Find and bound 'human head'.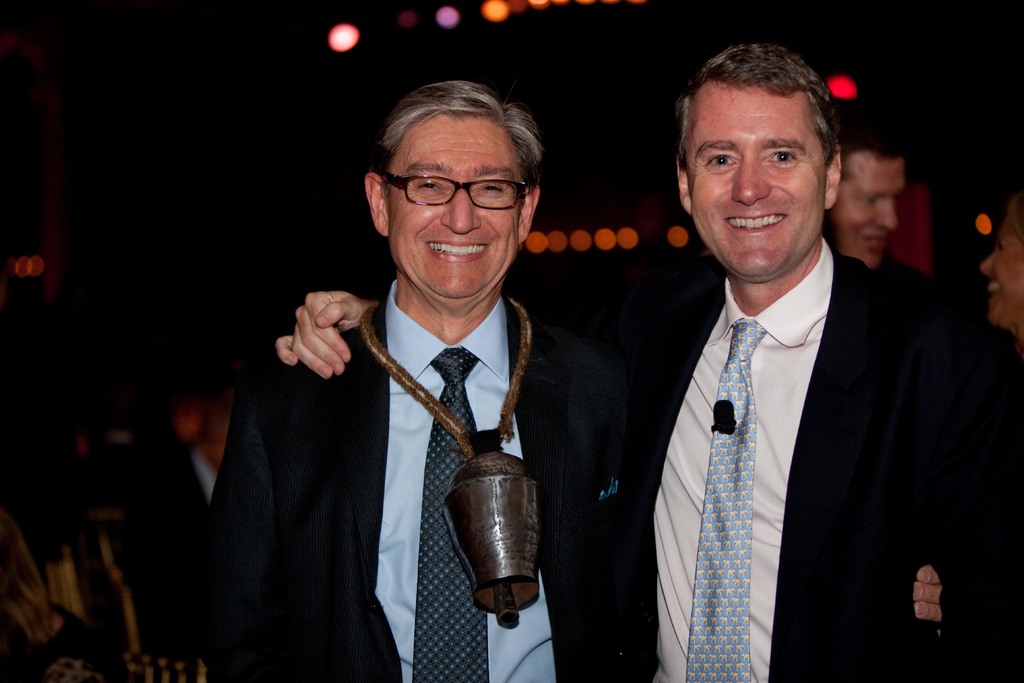
Bound: (977,190,1023,341).
